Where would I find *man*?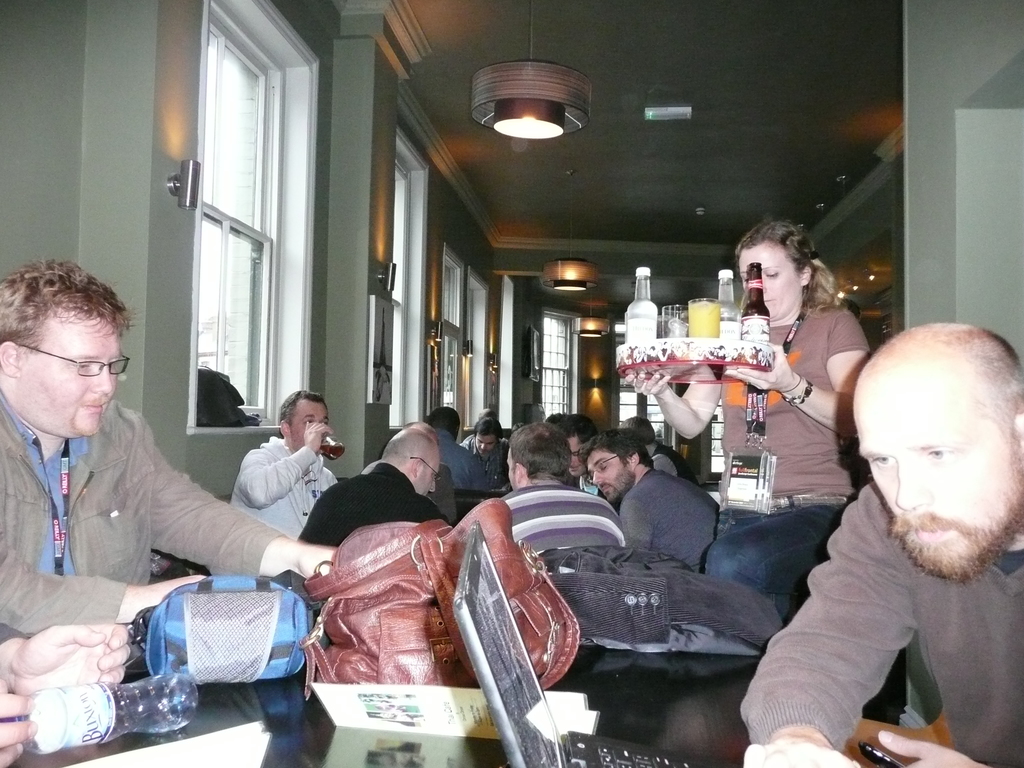
At bbox=[555, 420, 614, 518].
